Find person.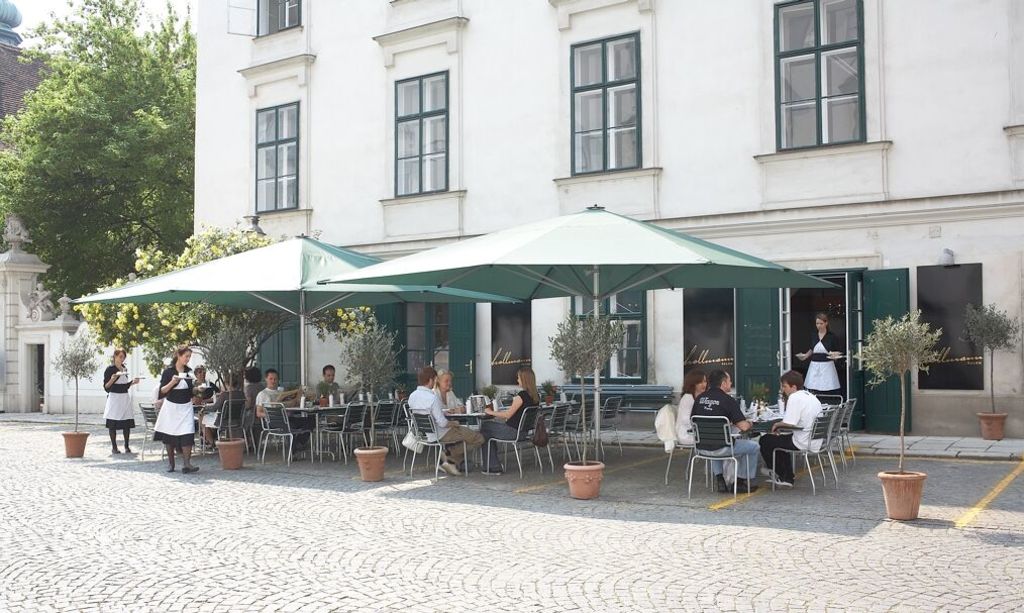
<bbox>309, 372, 356, 404</bbox>.
